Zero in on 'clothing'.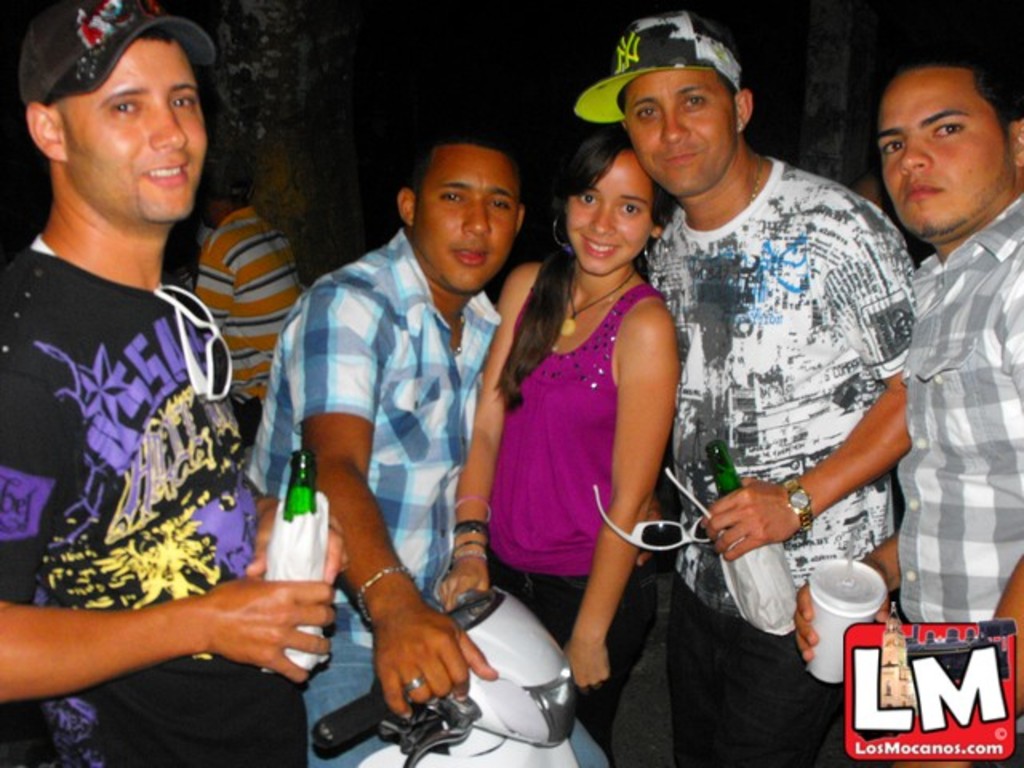
Zeroed in: (x1=901, y1=192, x2=1022, y2=626).
